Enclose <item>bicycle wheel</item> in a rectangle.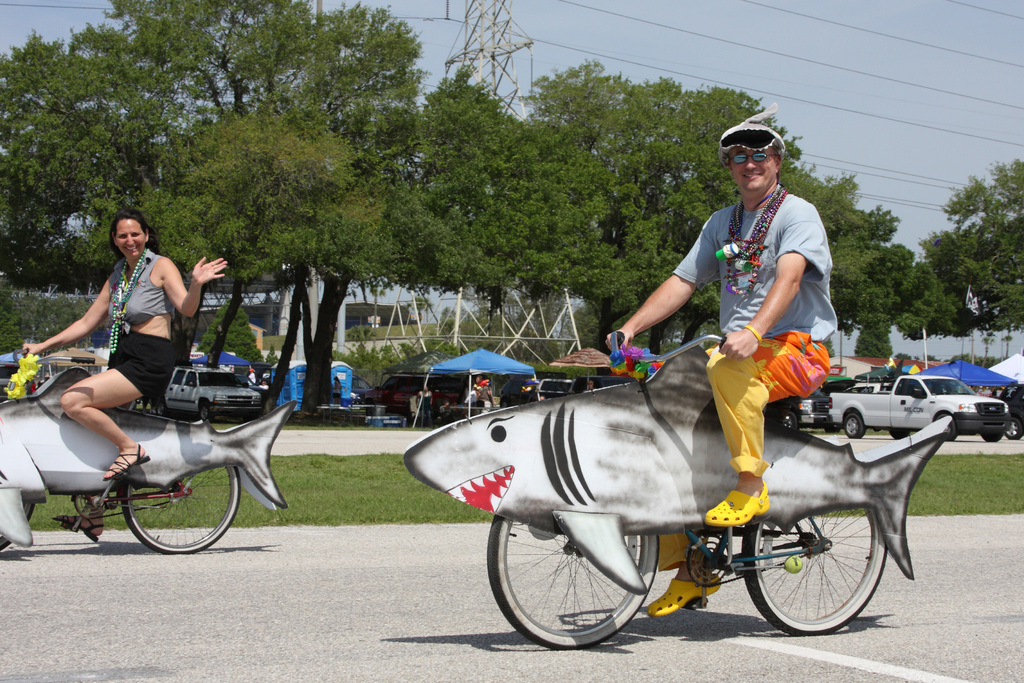
Rect(125, 465, 239, 559).
